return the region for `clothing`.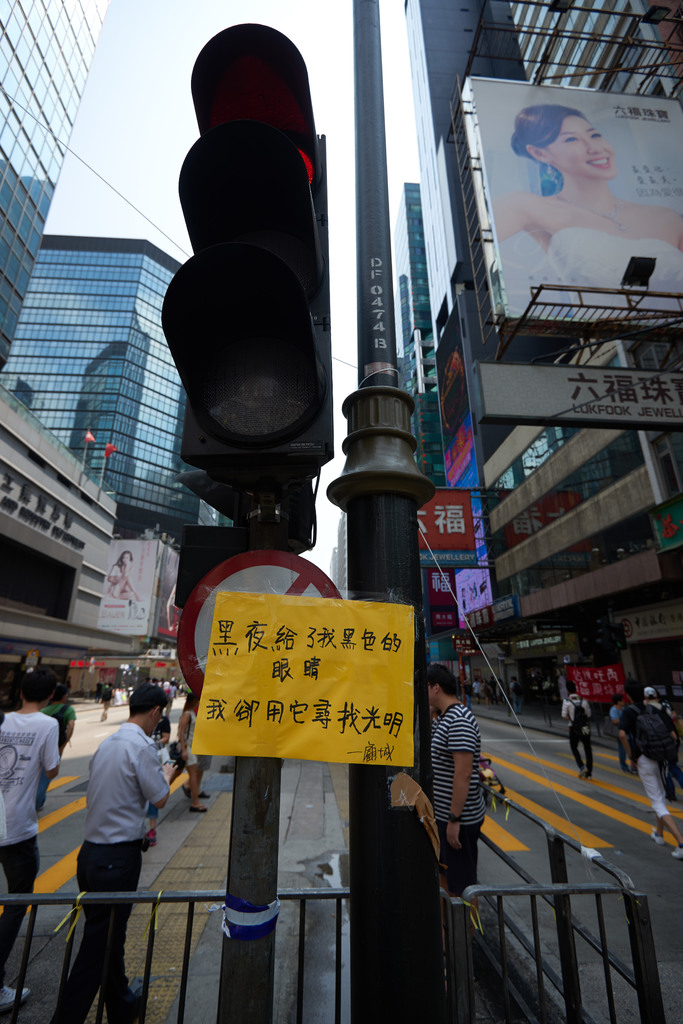
[0,707,59,993].
